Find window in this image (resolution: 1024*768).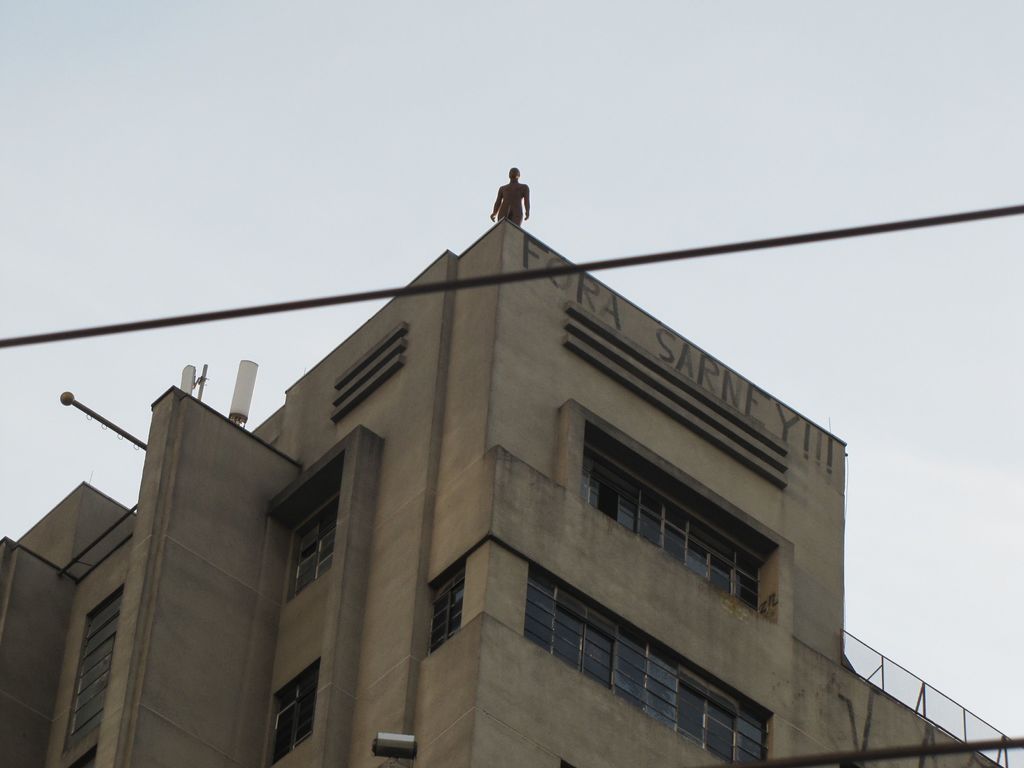
<box>267,659,324,767</box>.
